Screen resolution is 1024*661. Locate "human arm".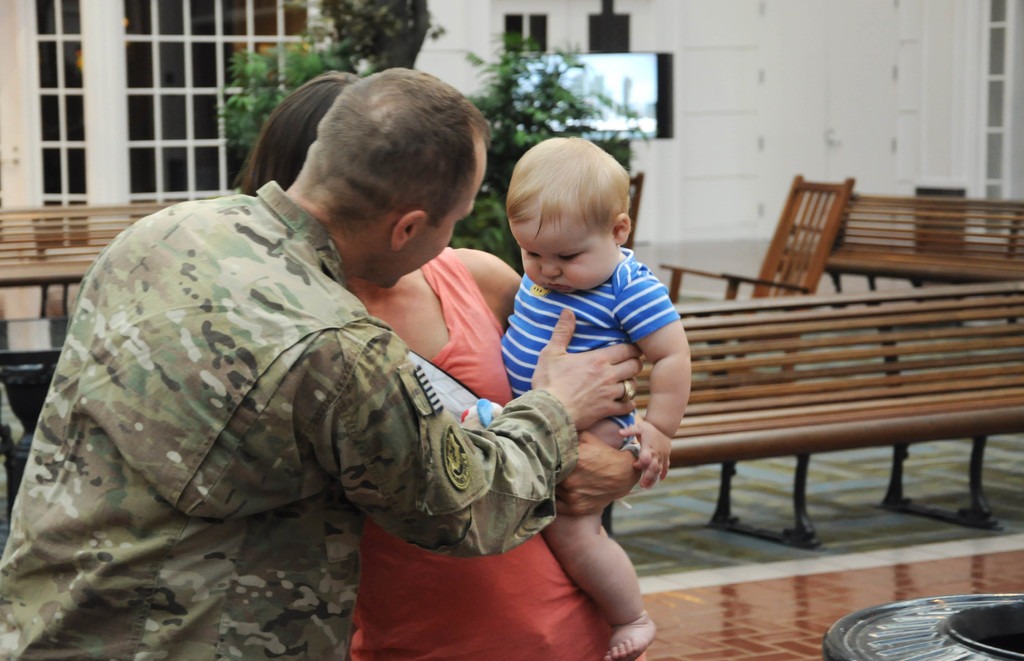
left=456, top=243, right=524, bottom=330.
